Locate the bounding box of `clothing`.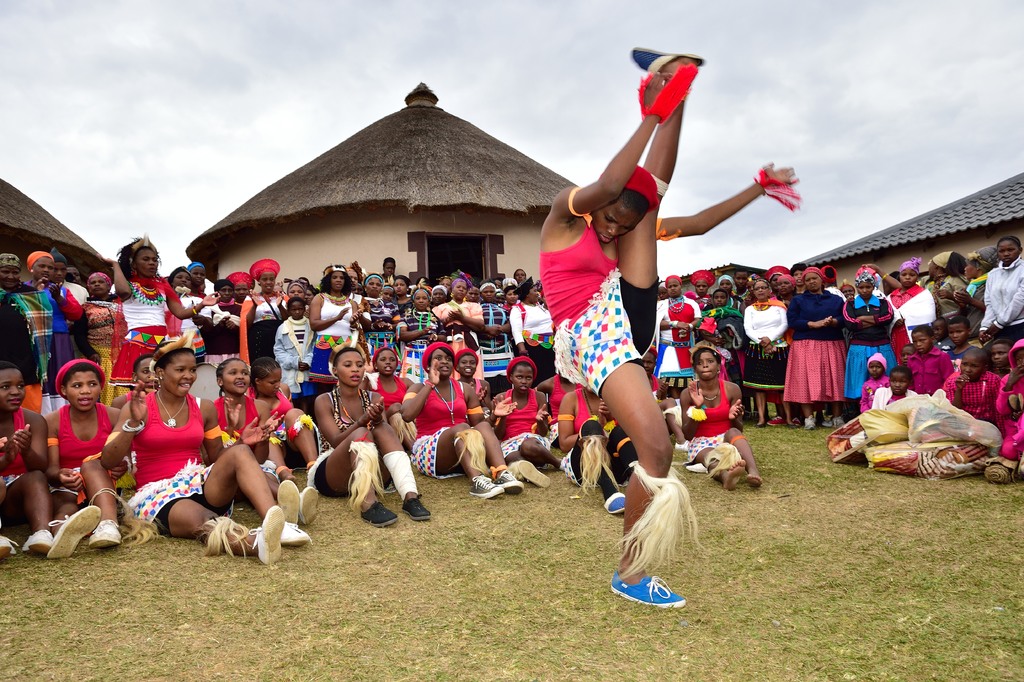
Bounding box: (left=0, top=412, right=31, bottom=499).
